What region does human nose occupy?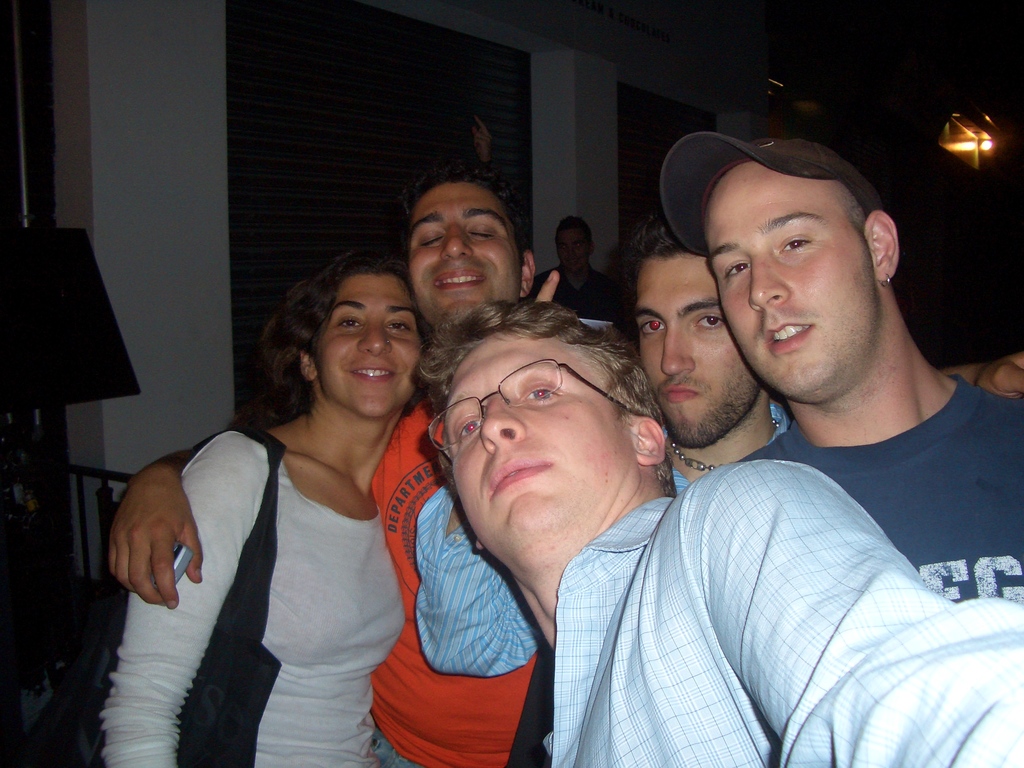
rect(355, 320, 391, 356).
